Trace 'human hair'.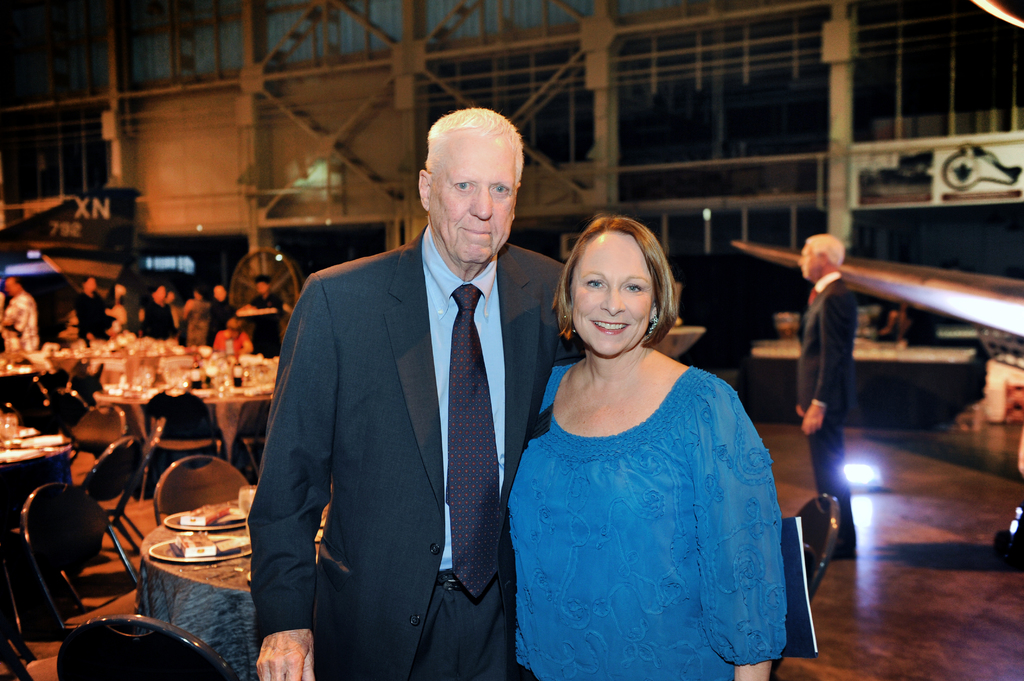
Traced to crop(551, 214, 682, 345).
